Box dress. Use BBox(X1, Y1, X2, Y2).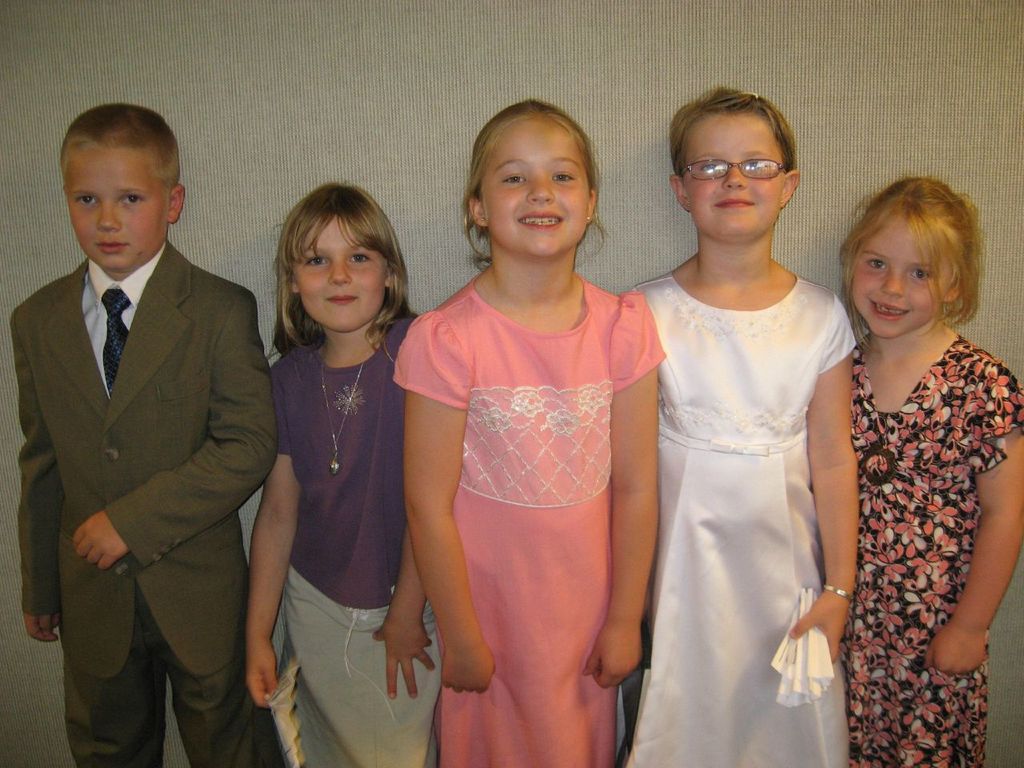
BBox(847, 332, 1023, 767).
